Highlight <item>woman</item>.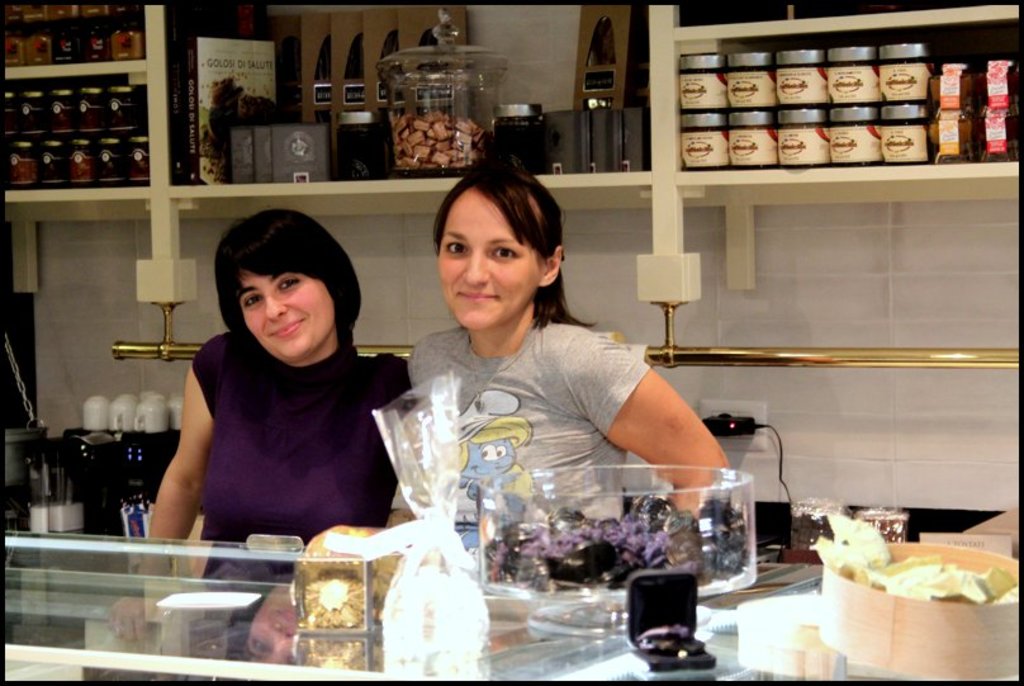
Highlighted region: left=379, top=170, right=698, bottom=590.
